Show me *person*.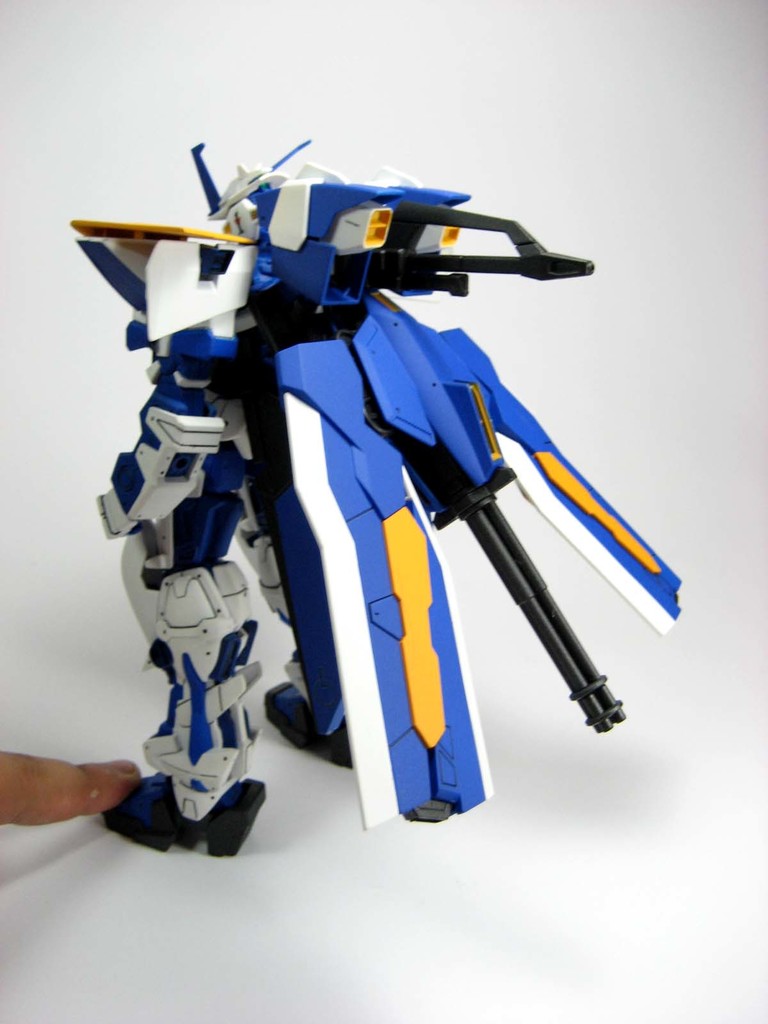
*person* is here: 0:749:140:828.
